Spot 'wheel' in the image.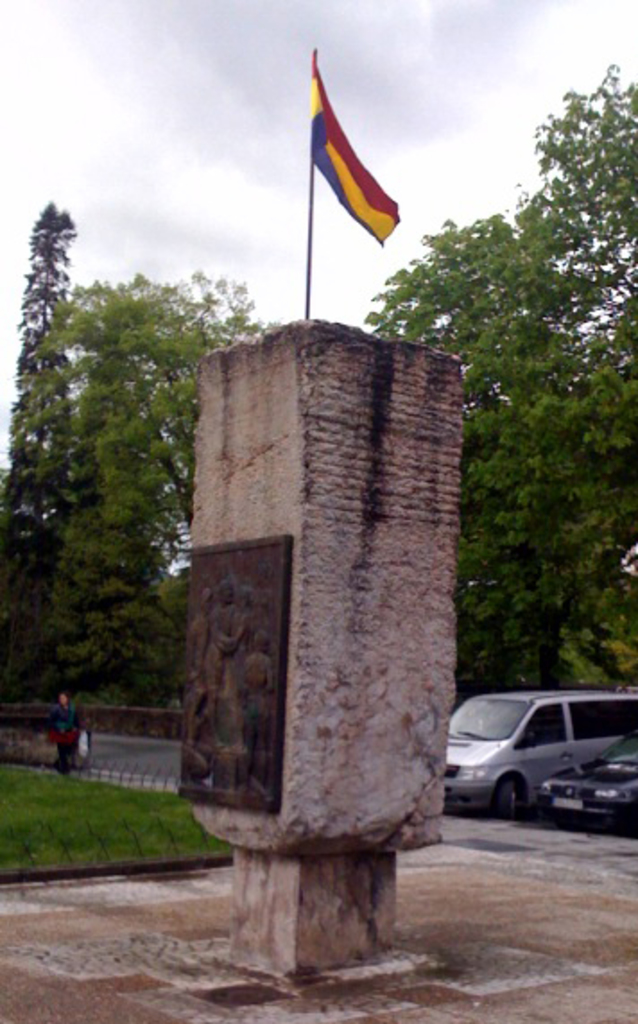
'wheel' found at (495,775,525,814).
